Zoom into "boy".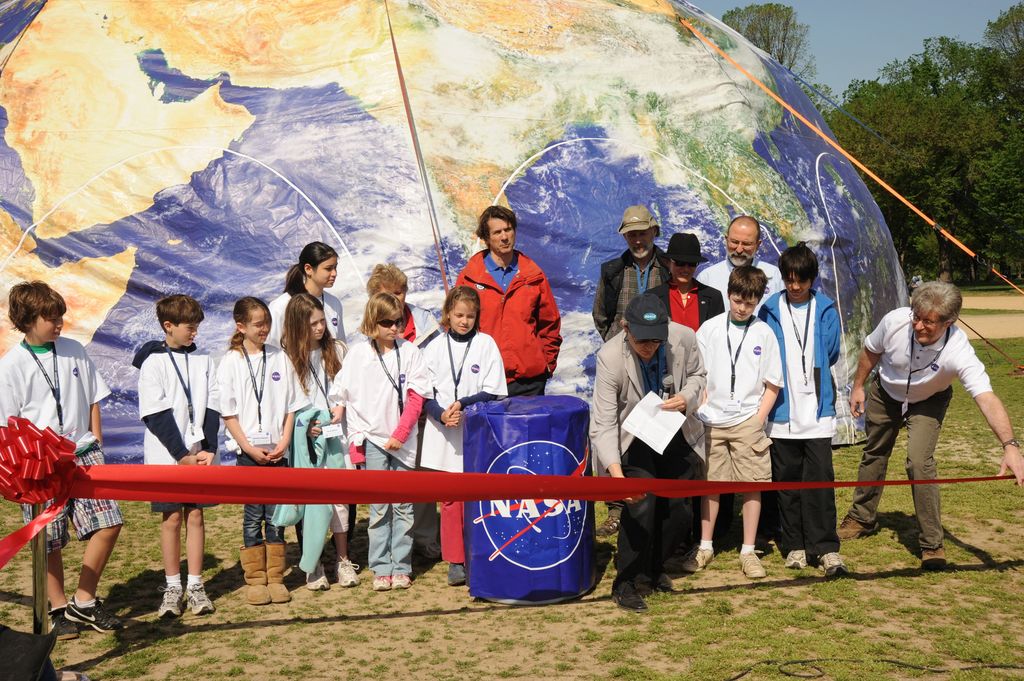
Zoom target: (x1=1, y1=283, x2=129, y2=634).
